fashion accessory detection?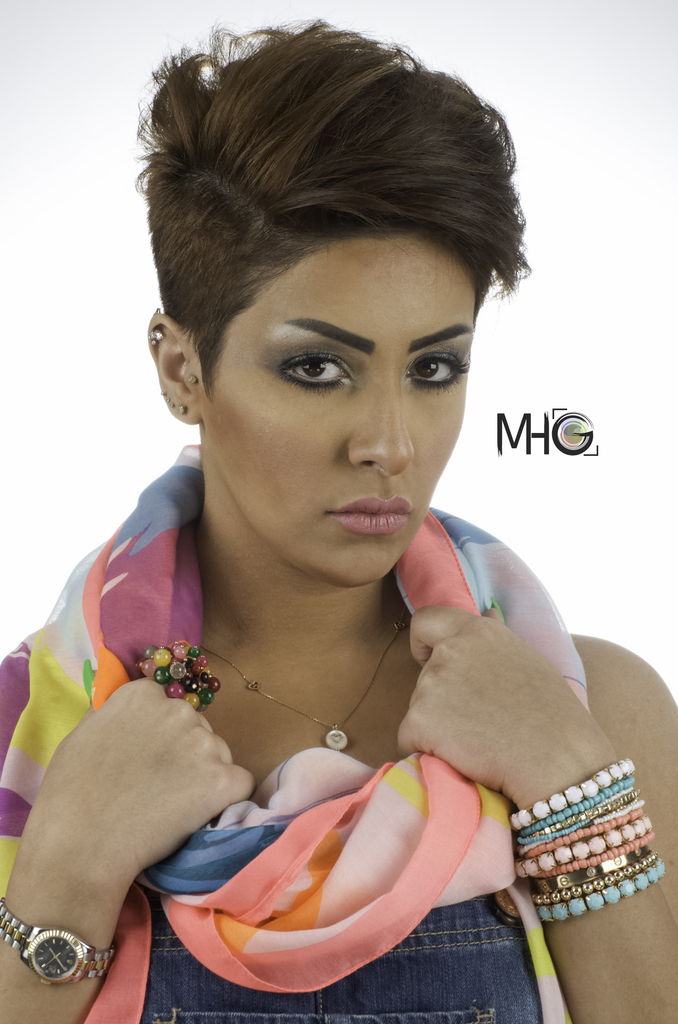
178,403,188,415
